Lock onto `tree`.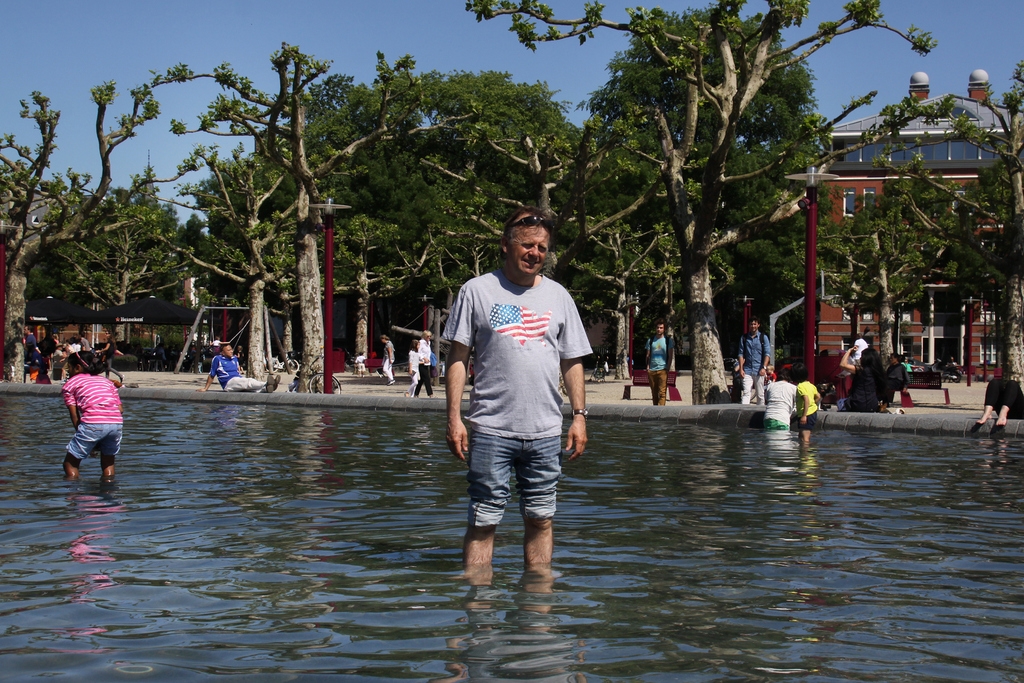
Locked: 825:61:1023:399.
